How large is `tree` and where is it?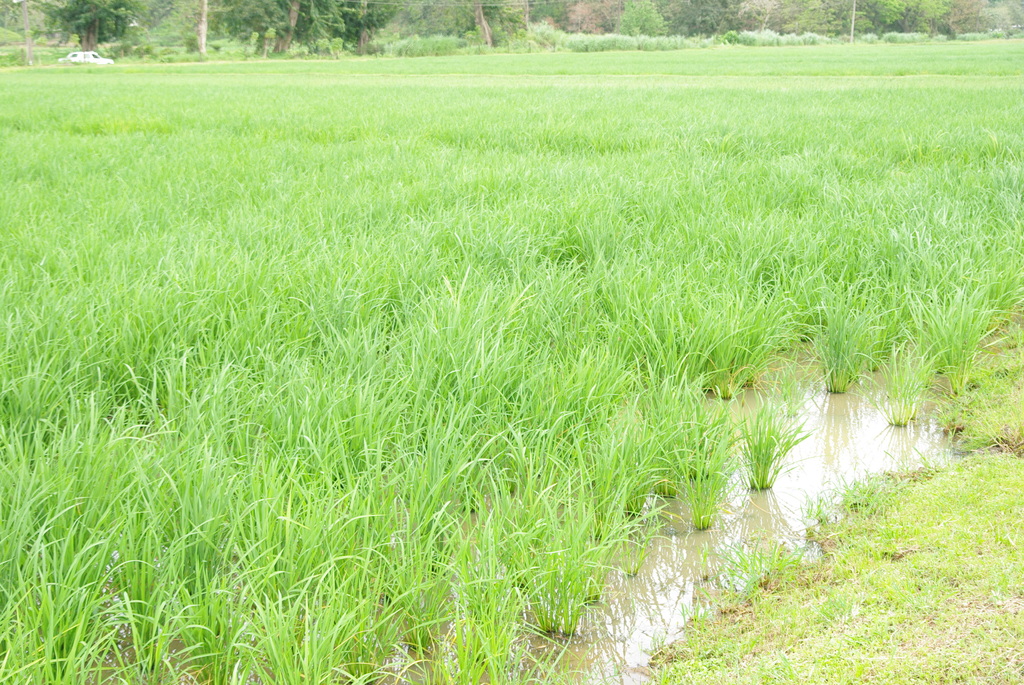
Bounding box: bbox(834, 0, 967, 38).
